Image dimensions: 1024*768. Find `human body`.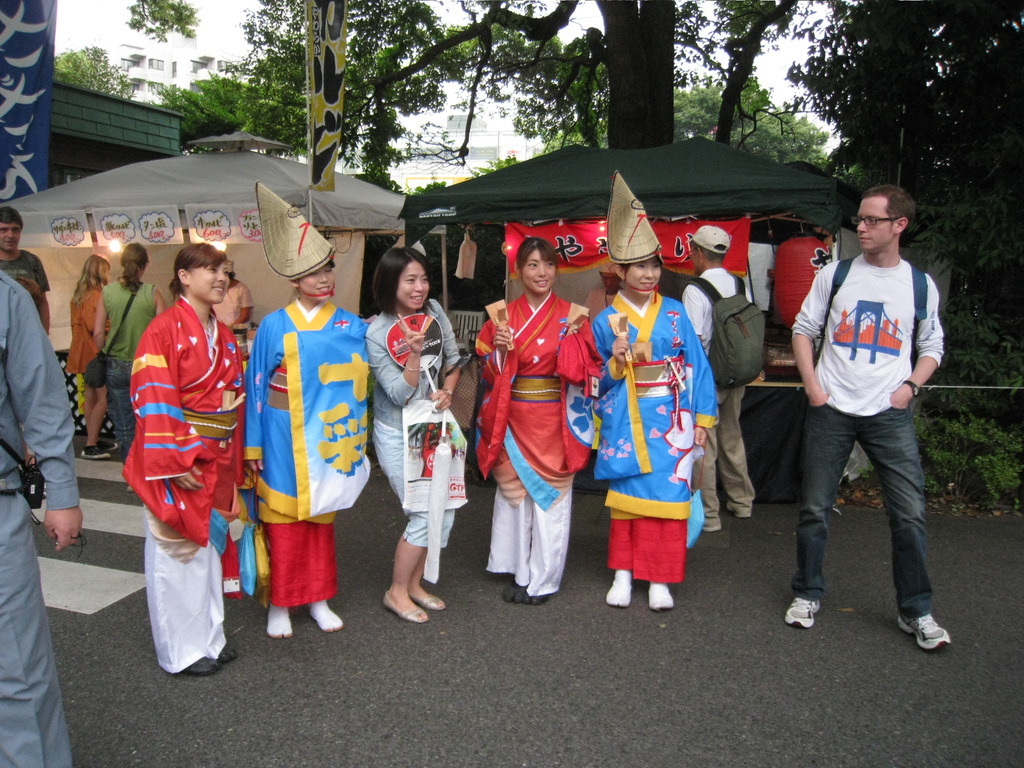
select_region(364, 310, 463, 621).
